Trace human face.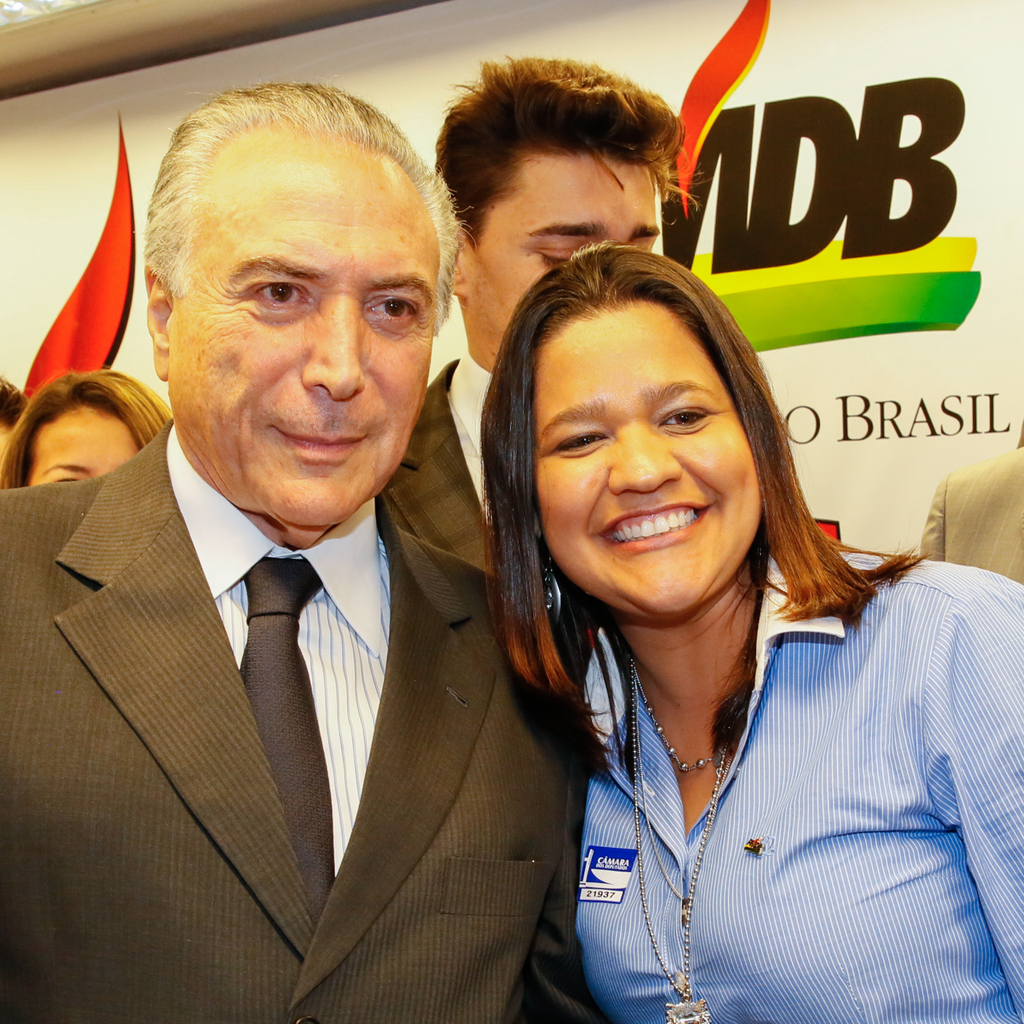
Traced to pyautogui.locateOnScreen(536, 304, 758, 624).
